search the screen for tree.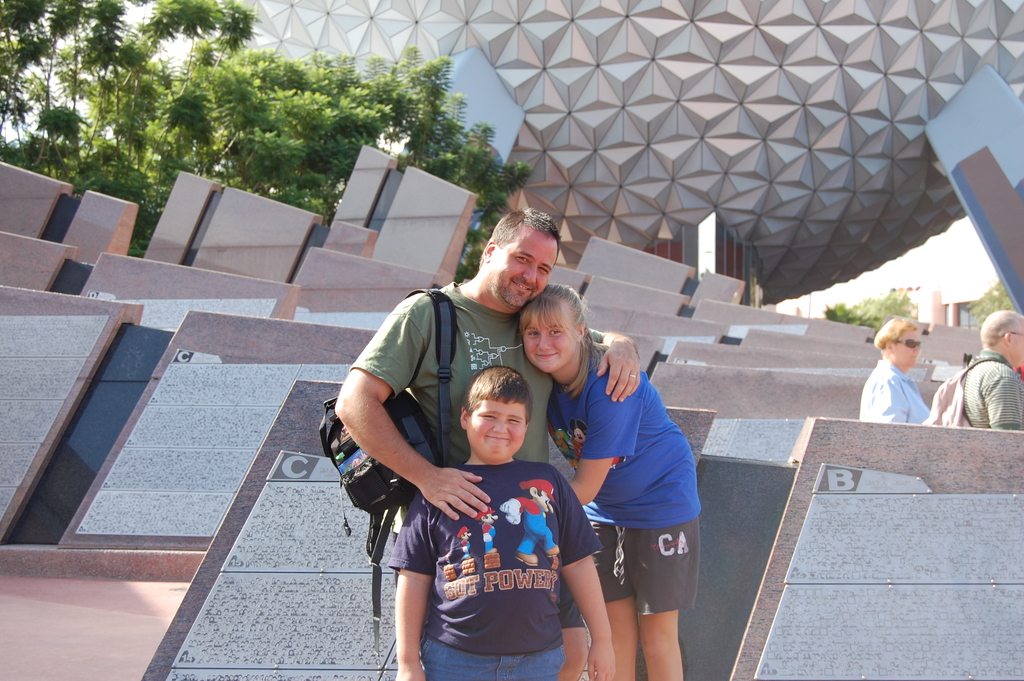
Found at 820 288 917 325.
